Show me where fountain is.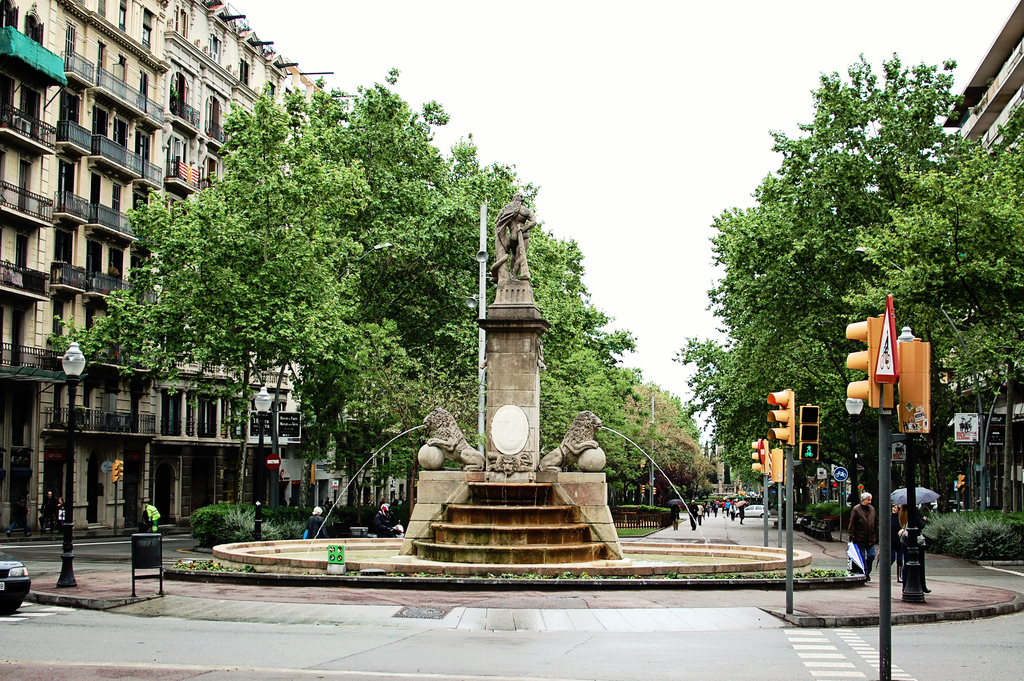
fountain is at BBox(210, 182, 815, 587).
